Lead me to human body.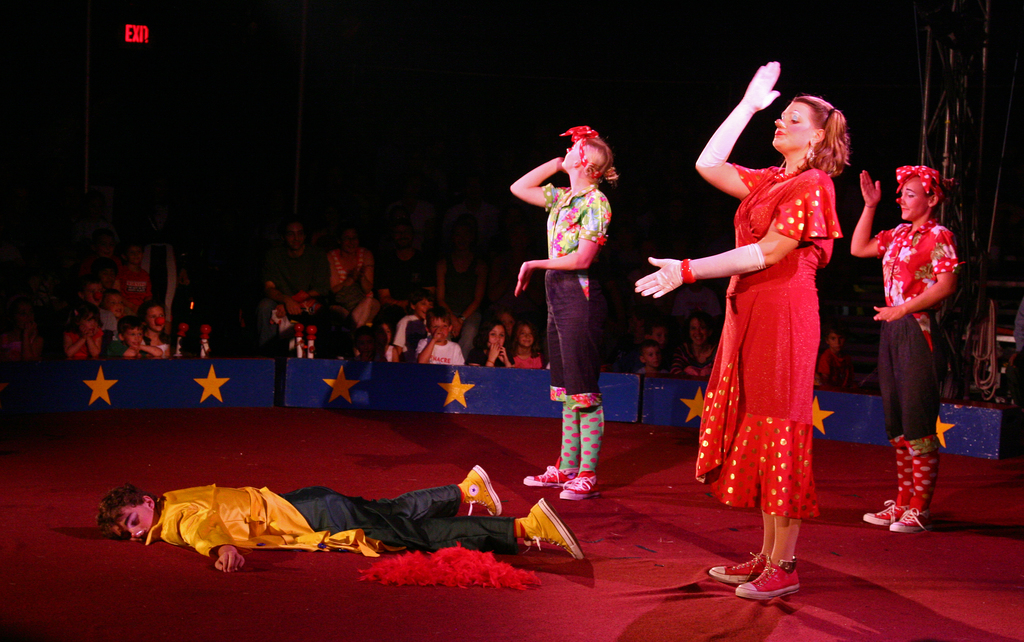
Lead to 159, 463, 583, 576.
